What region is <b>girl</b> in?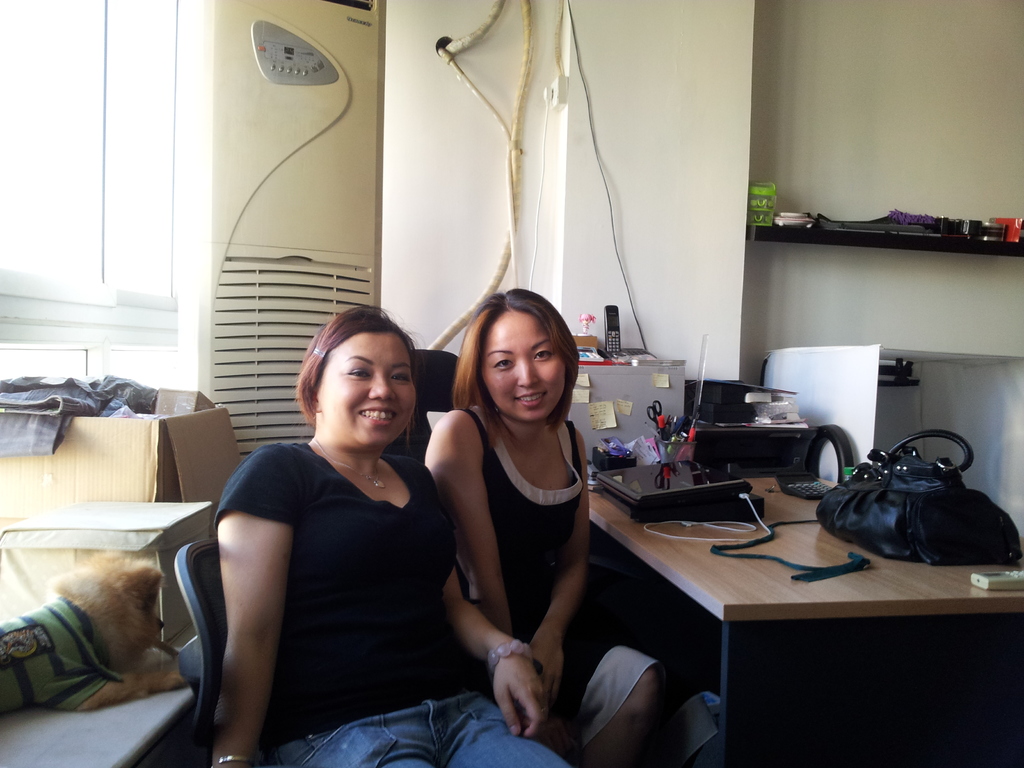
x1=413 y1=273 x2=668 y2=767.
